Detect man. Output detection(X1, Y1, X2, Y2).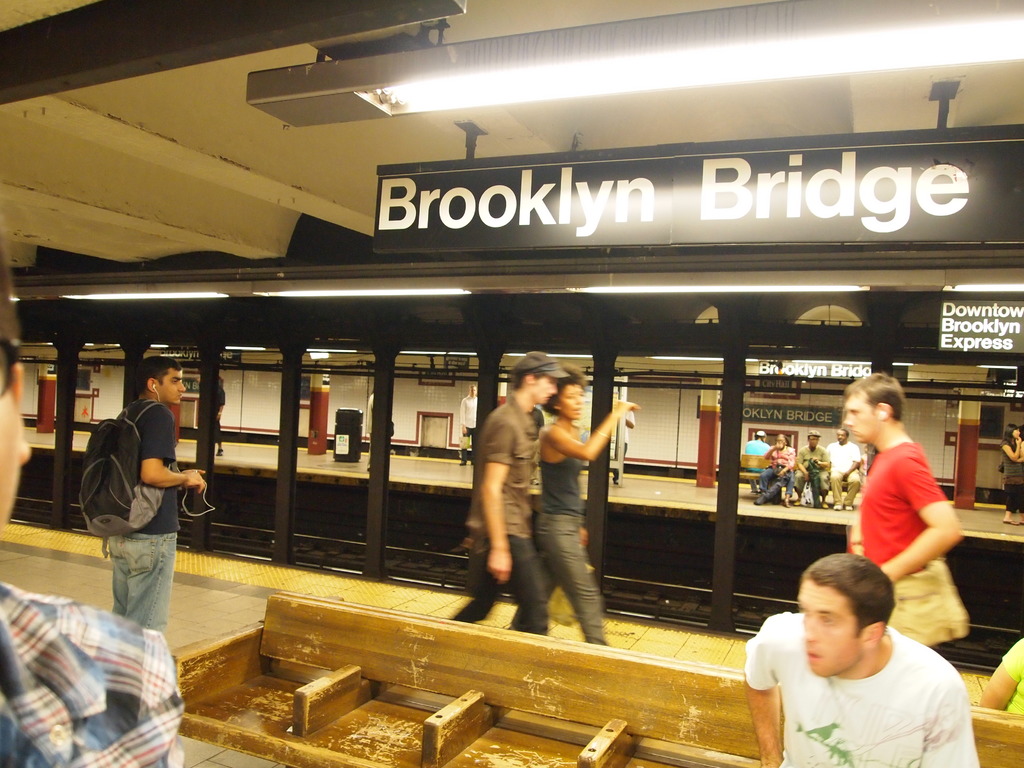
detection(214, 380, 225, 452).
